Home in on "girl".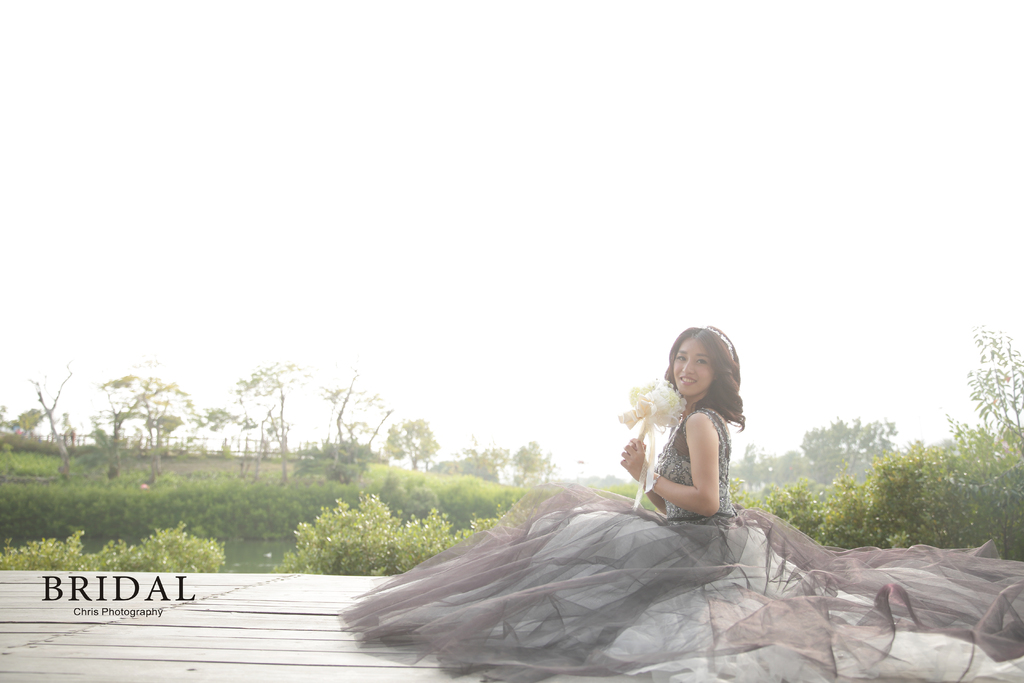
Homed in at (336,323,1023,682).
